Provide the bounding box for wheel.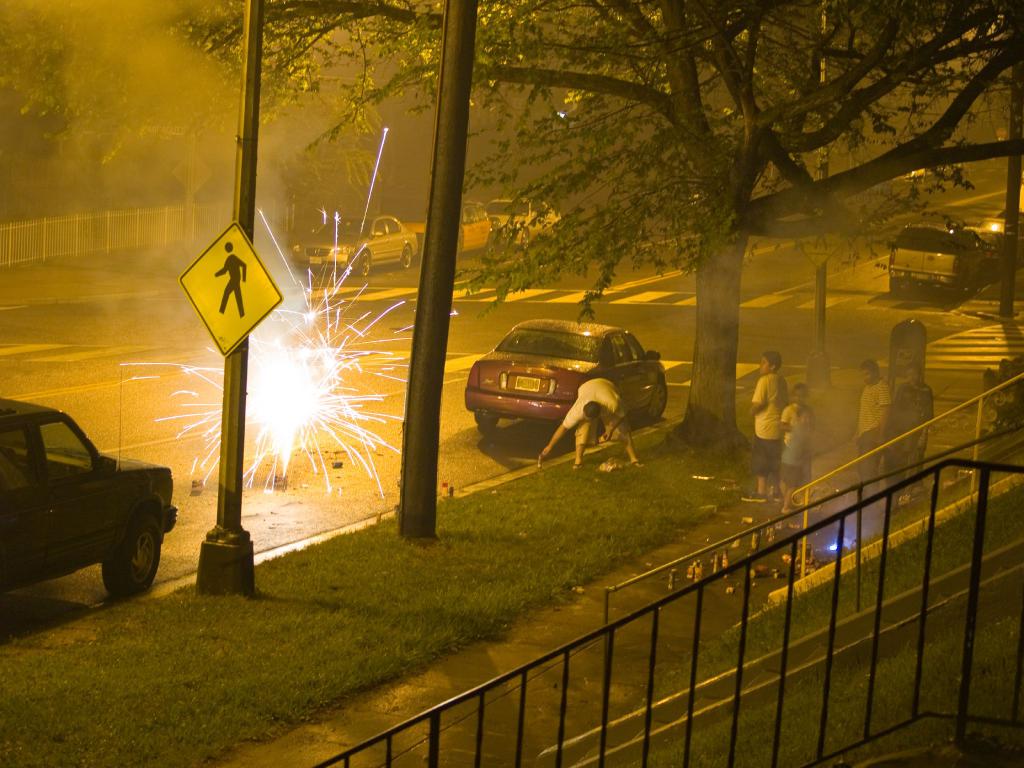
rect(887, 278, 903, 293).
